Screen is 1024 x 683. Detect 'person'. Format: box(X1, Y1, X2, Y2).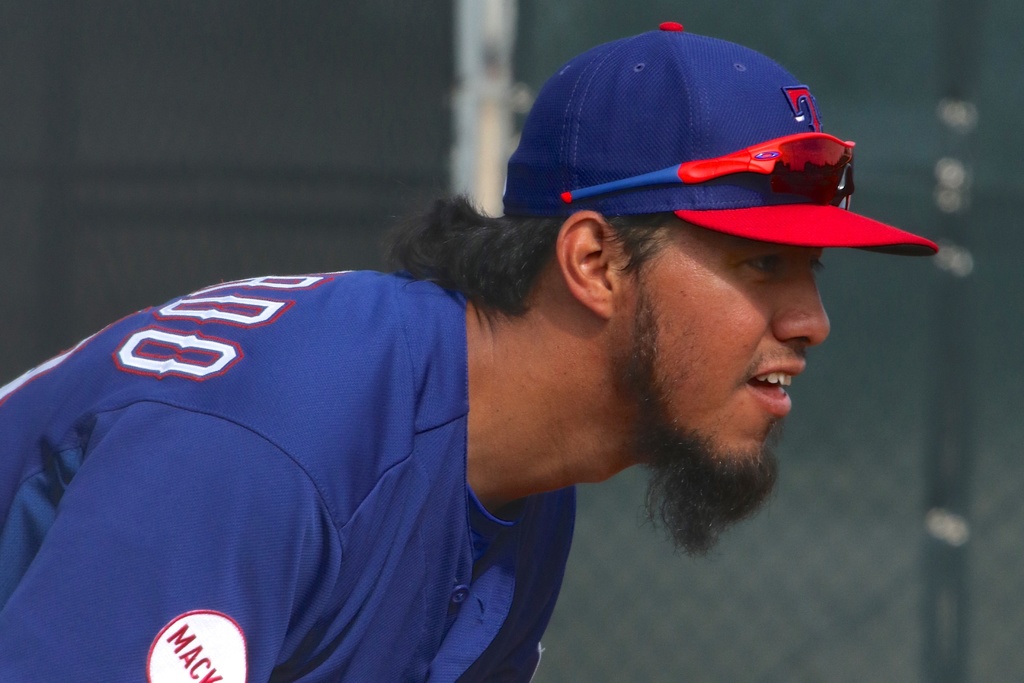
box(44, 109, 864, 680).
